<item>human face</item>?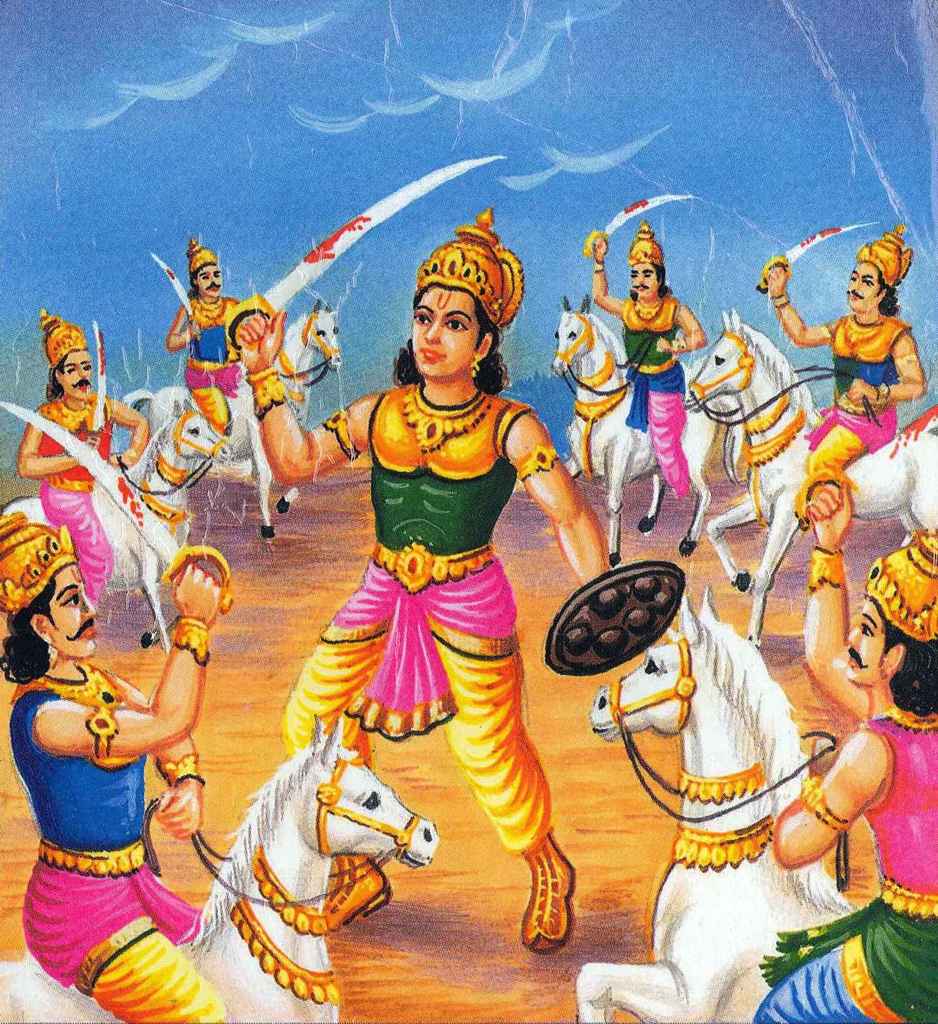
bbox=(52, 349, 96, 402)
